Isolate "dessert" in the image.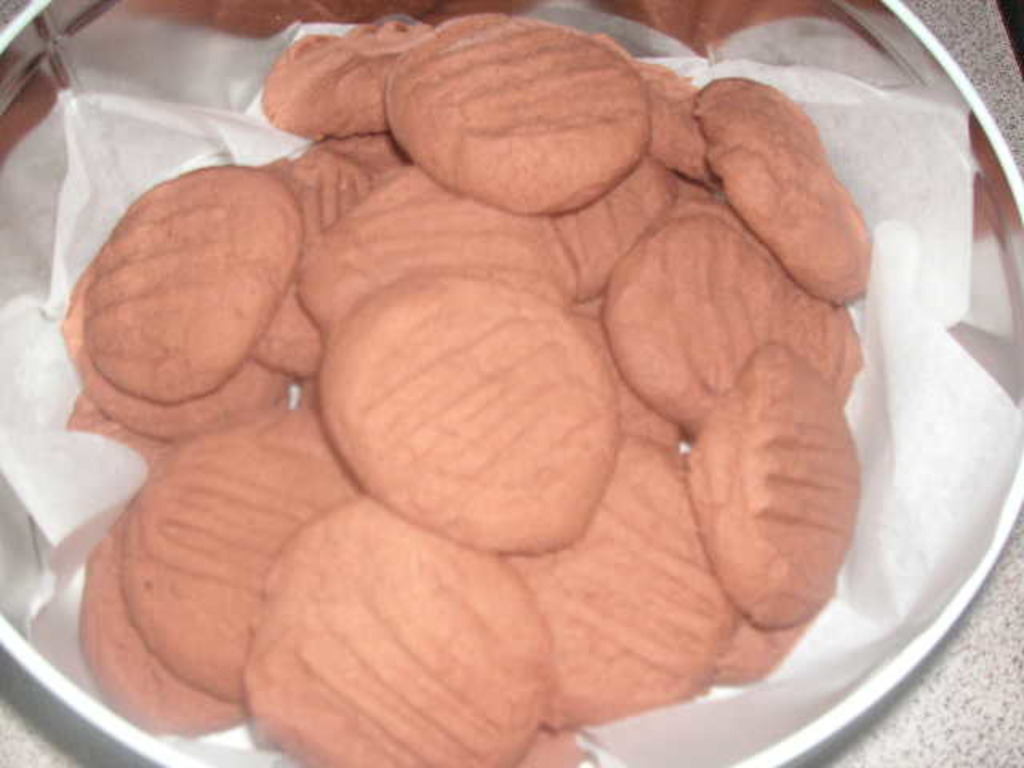
Isolated region: 253, 158, 376, 373.
